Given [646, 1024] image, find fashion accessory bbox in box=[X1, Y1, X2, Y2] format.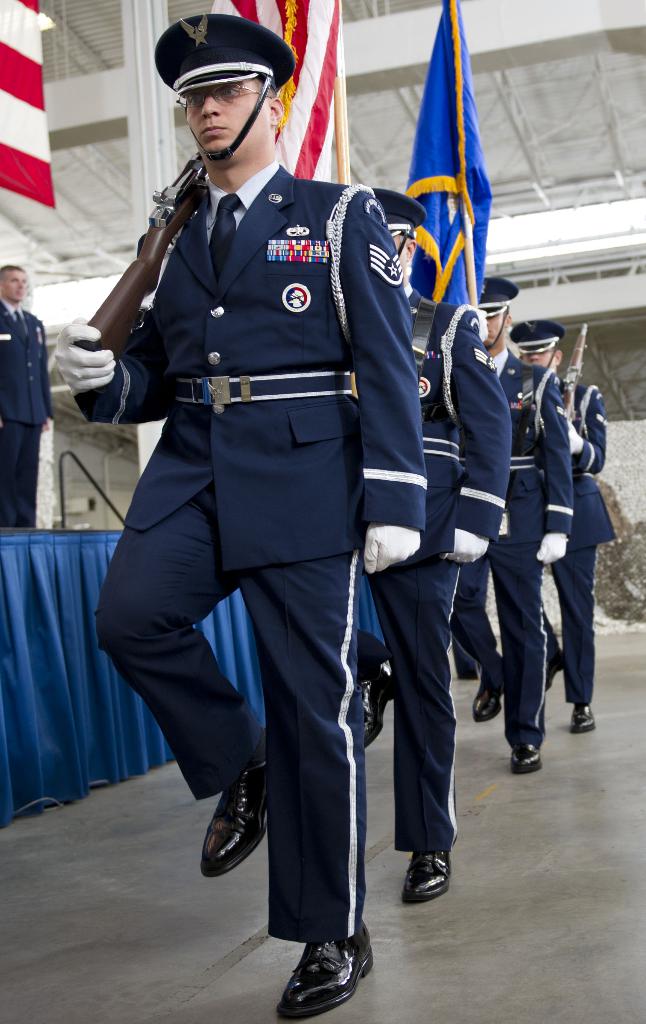
box=[567, 703, 594, 734].
